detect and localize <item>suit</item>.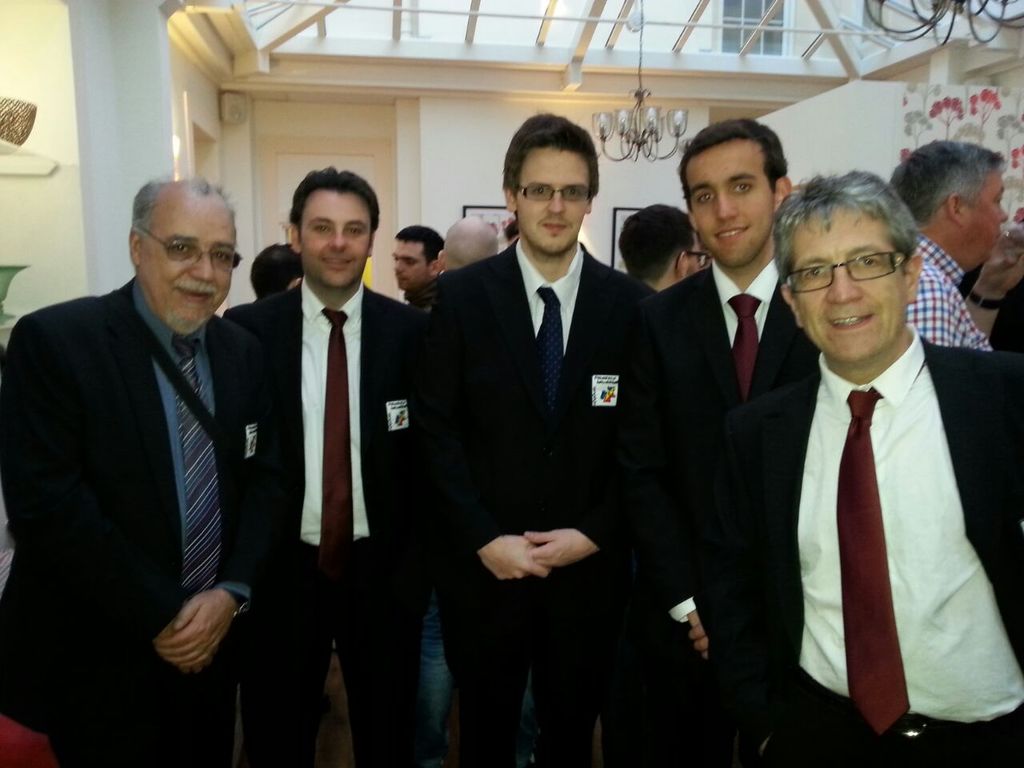
Localized at {"x1": 418, "y1": 238, "x2": 660, "y2": 767}.
